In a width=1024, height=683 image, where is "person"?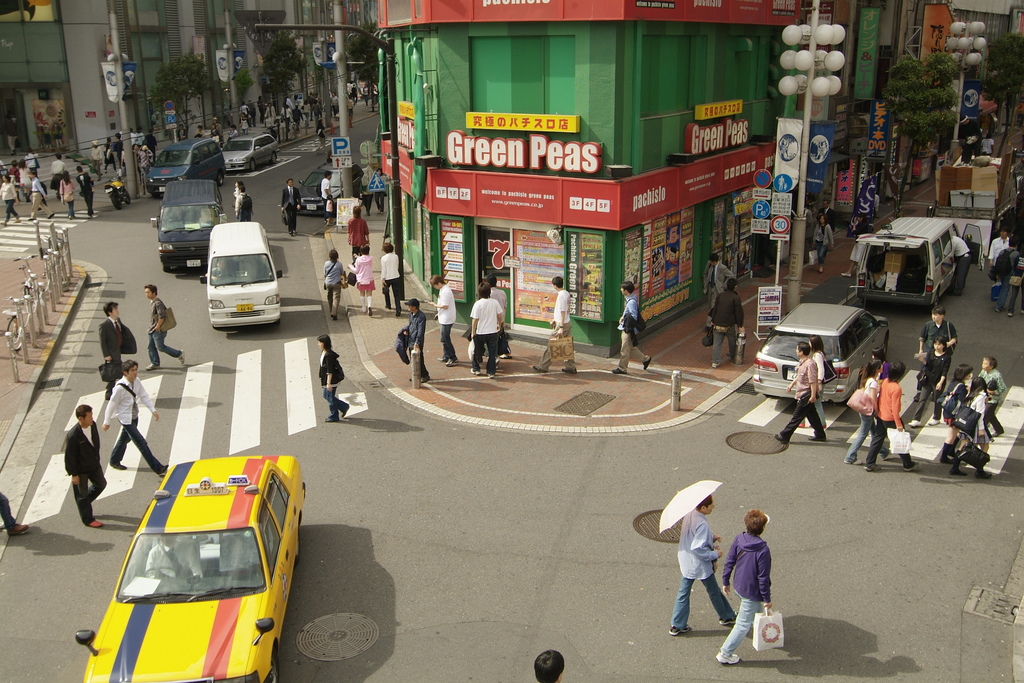
102,361,170,477.
